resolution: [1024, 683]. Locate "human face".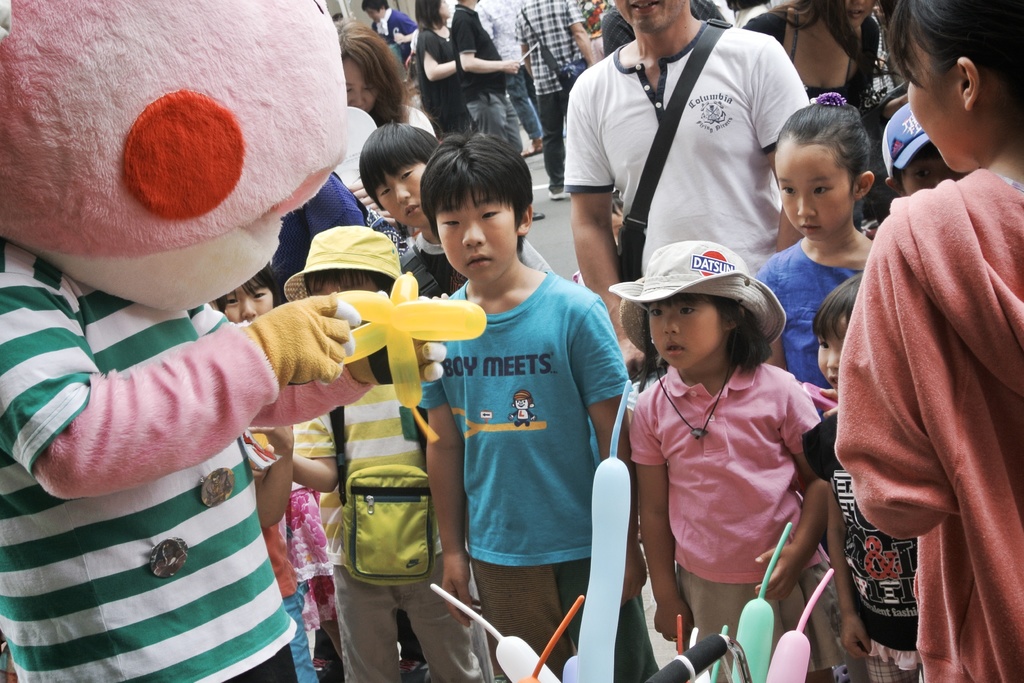
detection(813, 312, 851, 395).
